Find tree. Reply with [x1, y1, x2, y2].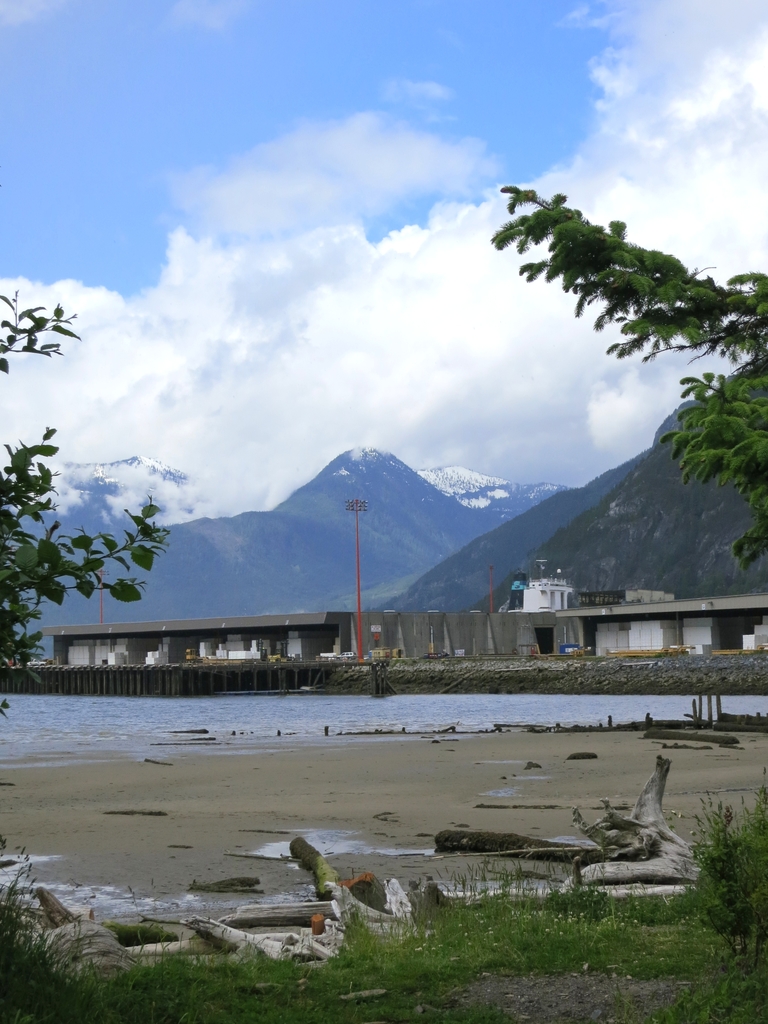
[484, 183, 767, 643].
